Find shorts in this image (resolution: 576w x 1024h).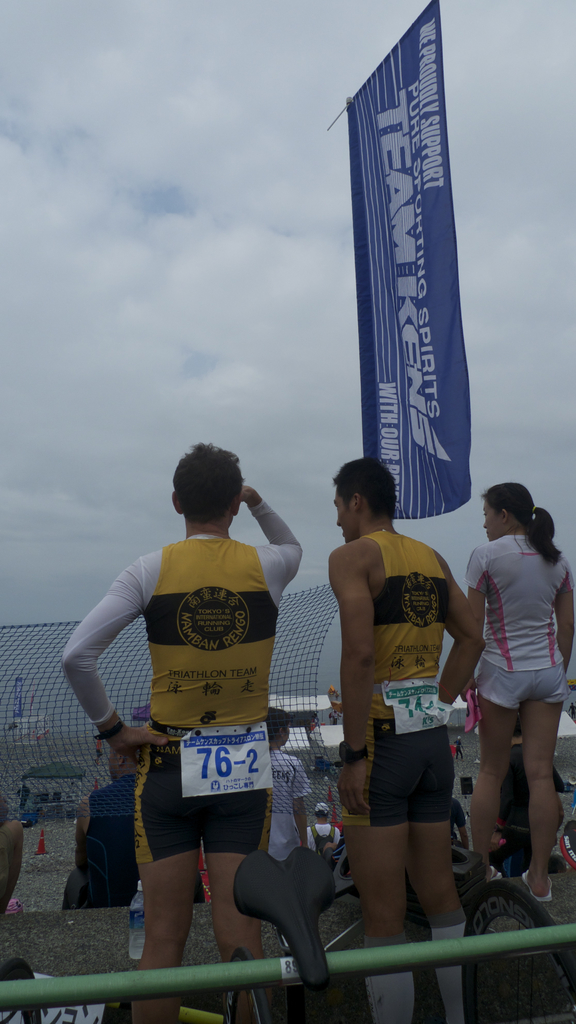
rect(469, 664, 571, 712).
